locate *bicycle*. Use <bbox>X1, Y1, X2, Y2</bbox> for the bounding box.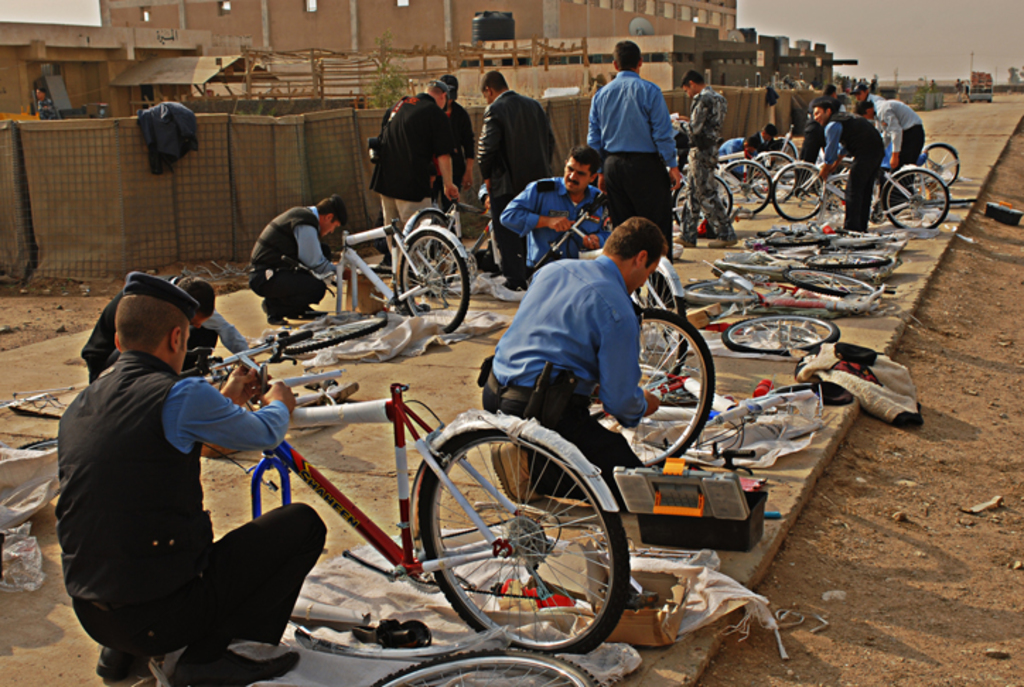
<bbox>645, 247, 740, 349</bbox>.
